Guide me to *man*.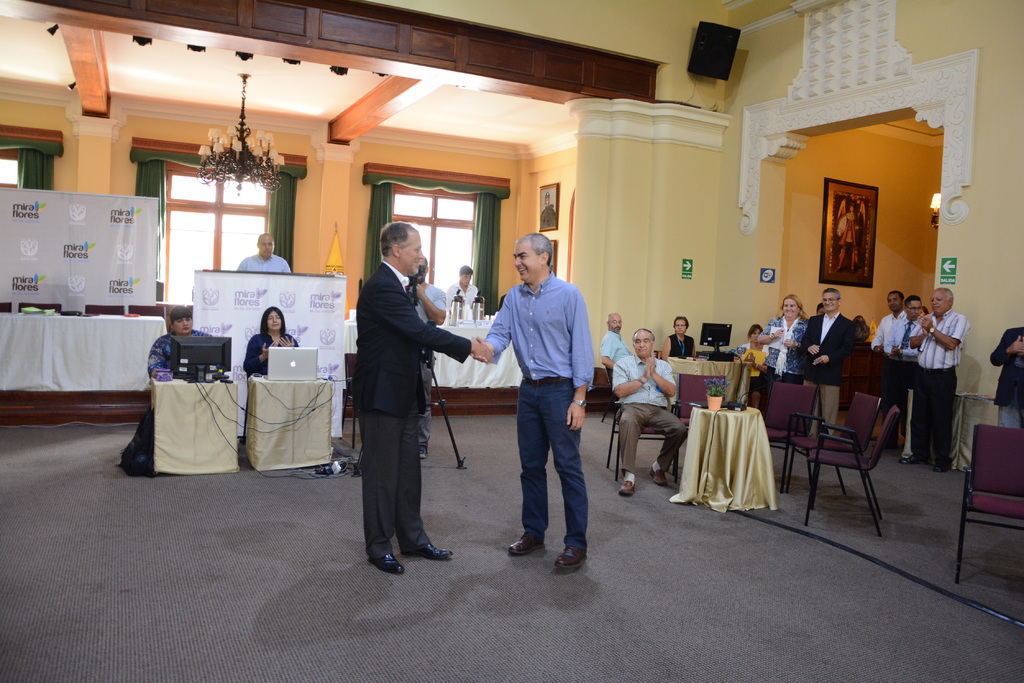
Guidance: 469:232:596:571.
